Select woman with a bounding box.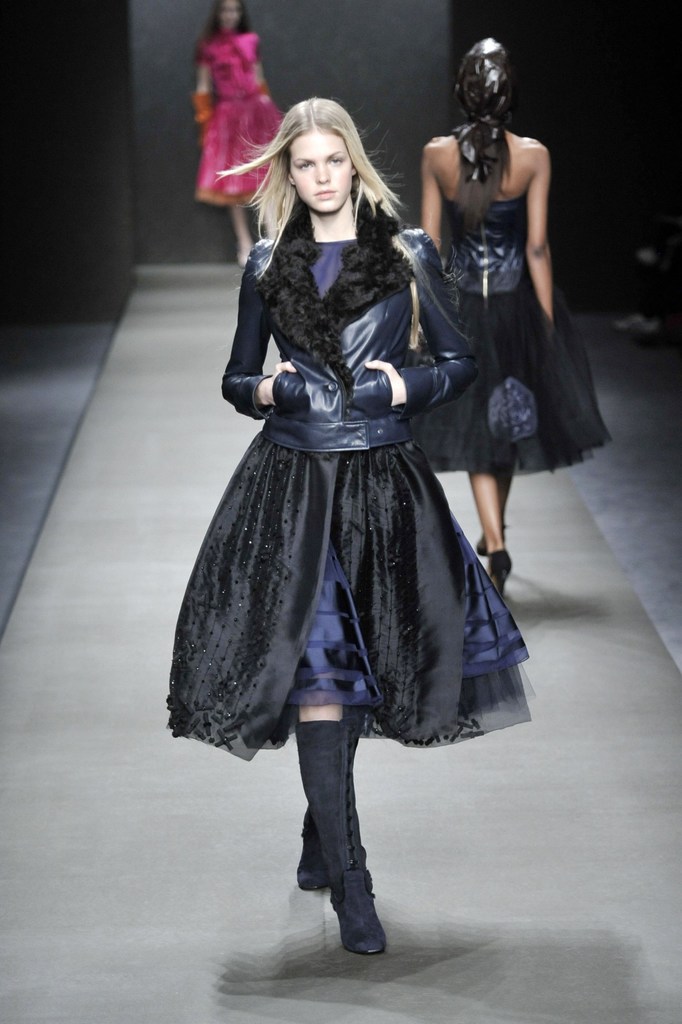
crop(187, 0, 295, 263).
